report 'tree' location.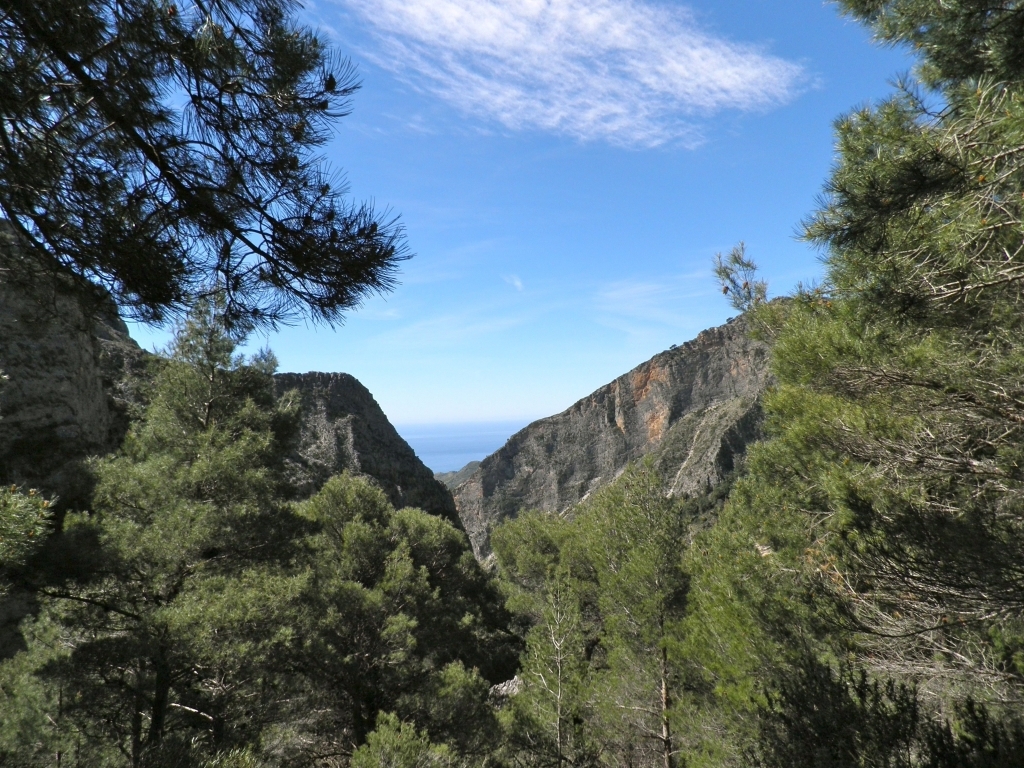
Report: region(0, 0, 416, 342).
